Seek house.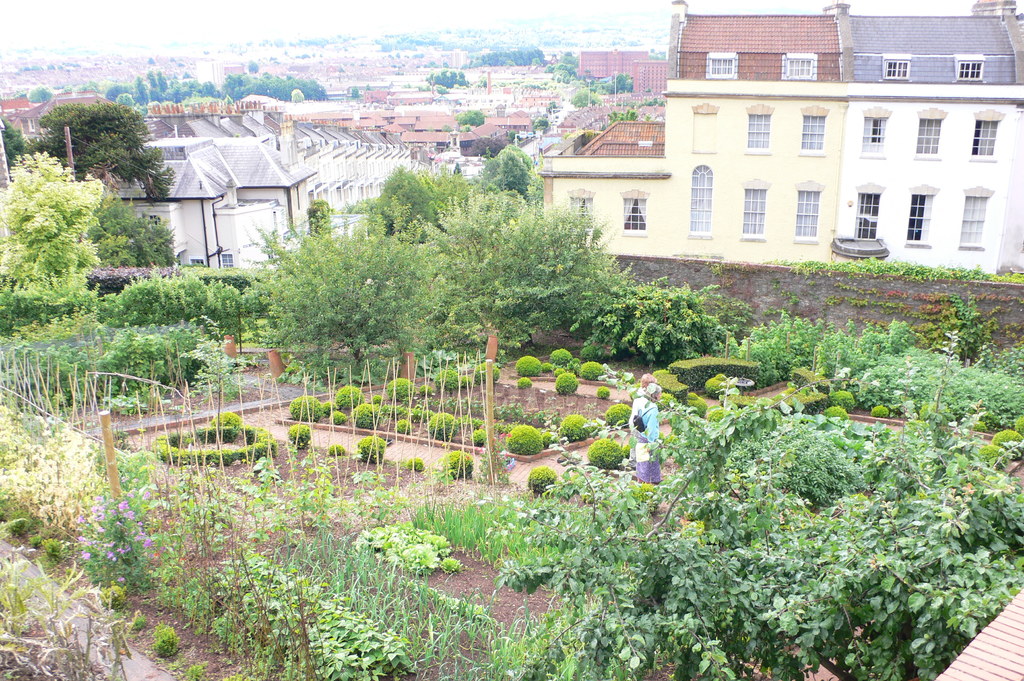
[298,102,464,173].
